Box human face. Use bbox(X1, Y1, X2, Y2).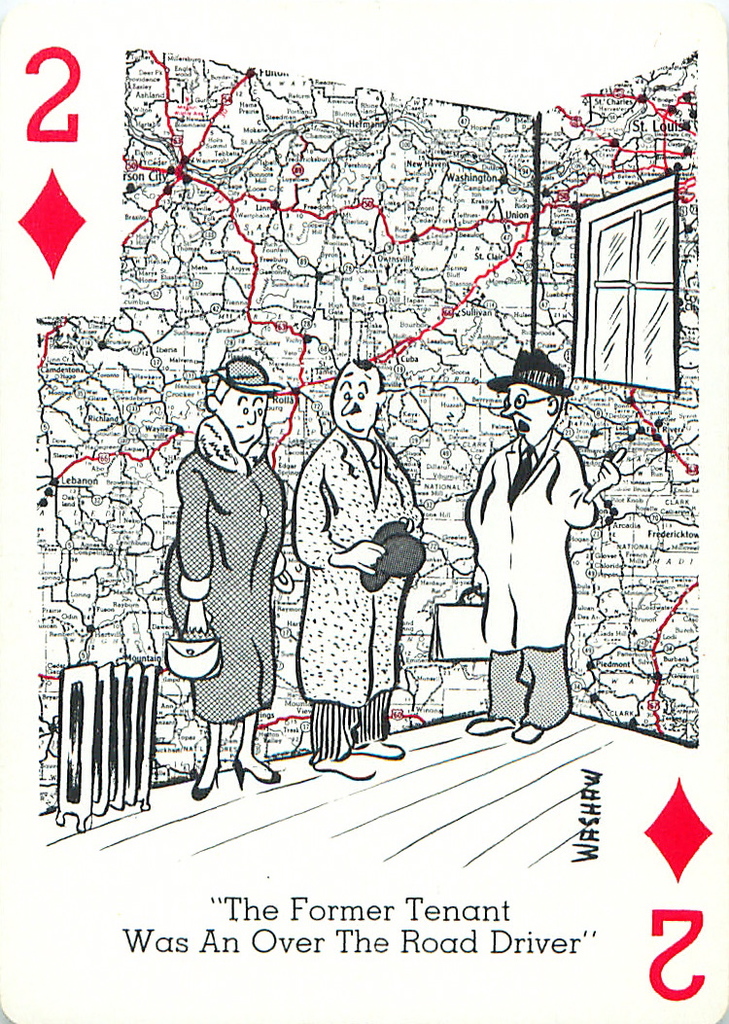
bbox(334, 363, 373, 429).
